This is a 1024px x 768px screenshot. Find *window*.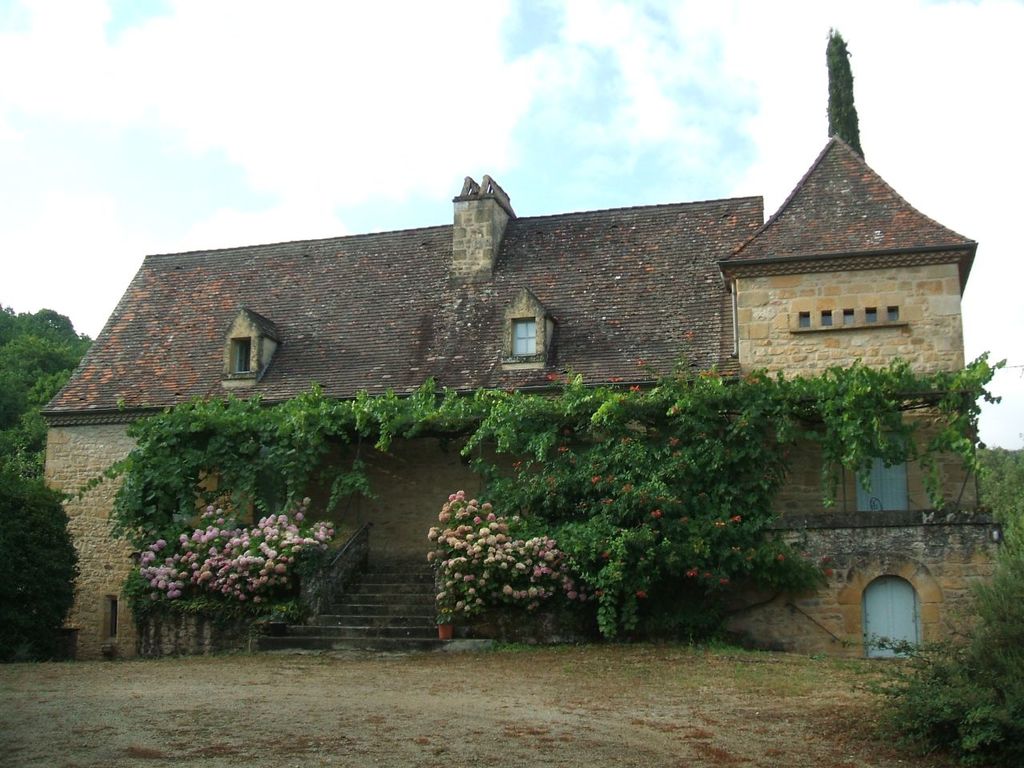
Bounding box: (x1=865, y1=556, x2=945, y2=661).
